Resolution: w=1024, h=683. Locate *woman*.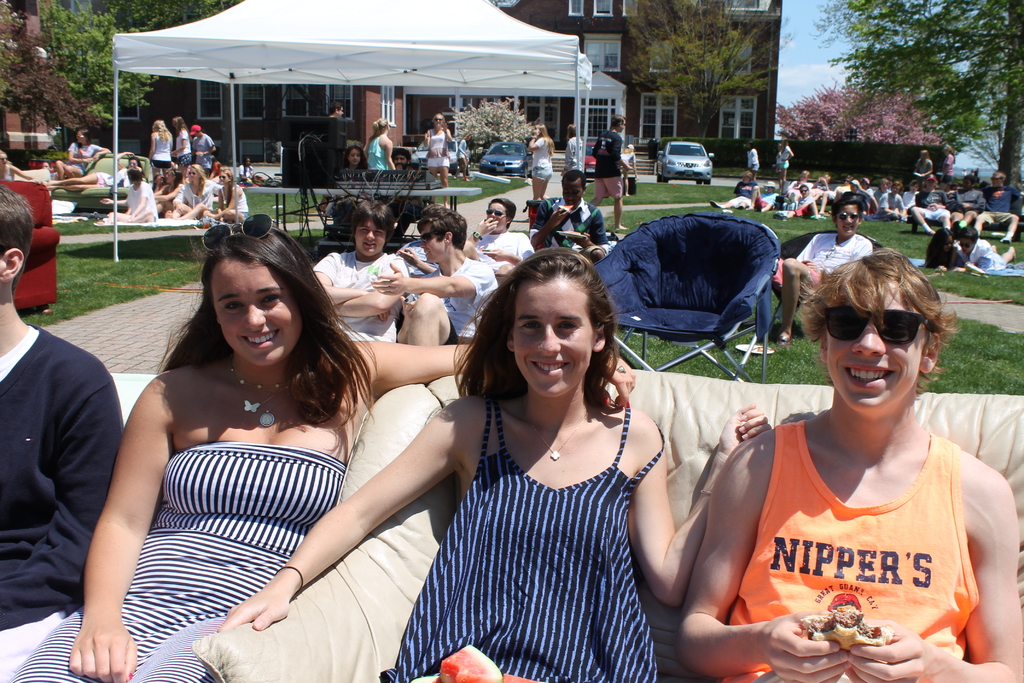
{"left": 527, "top": 123, "right": 556, "bottom": 201}.
